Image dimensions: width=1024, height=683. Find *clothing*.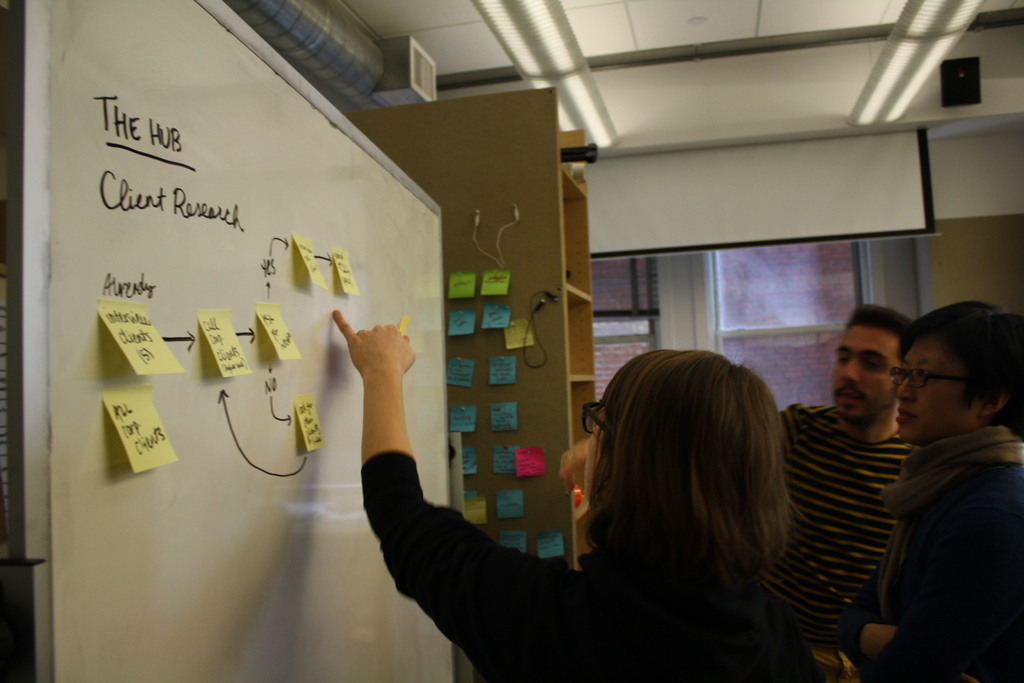
<region>773, 407, 925, 682</region>.
